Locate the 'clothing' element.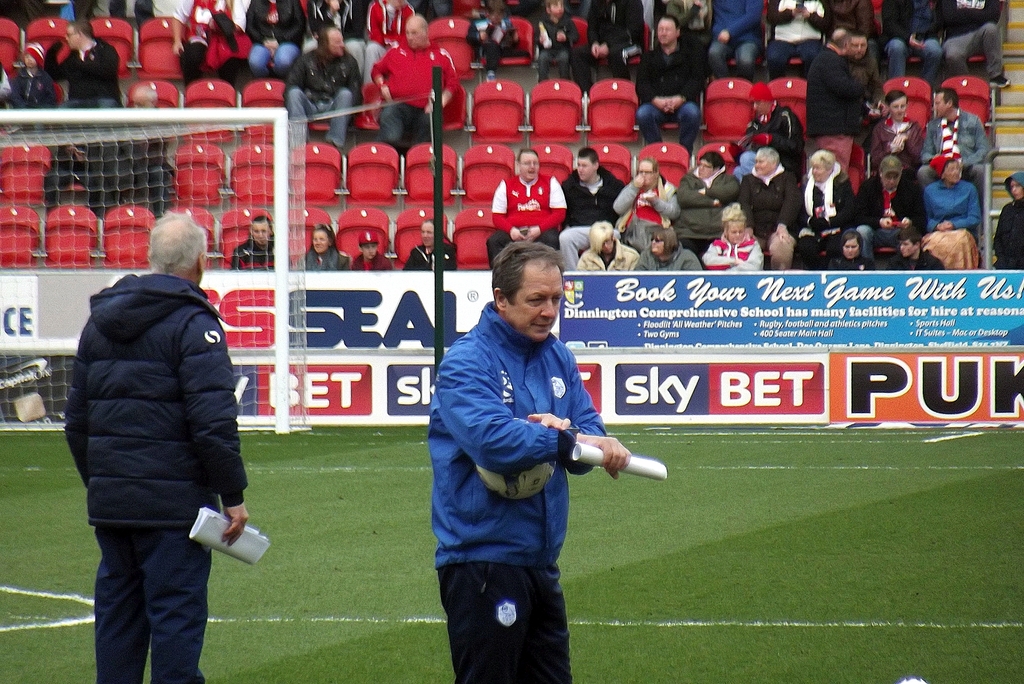
Element bbox: (left=65, top=272, right=241, bottom=683).
